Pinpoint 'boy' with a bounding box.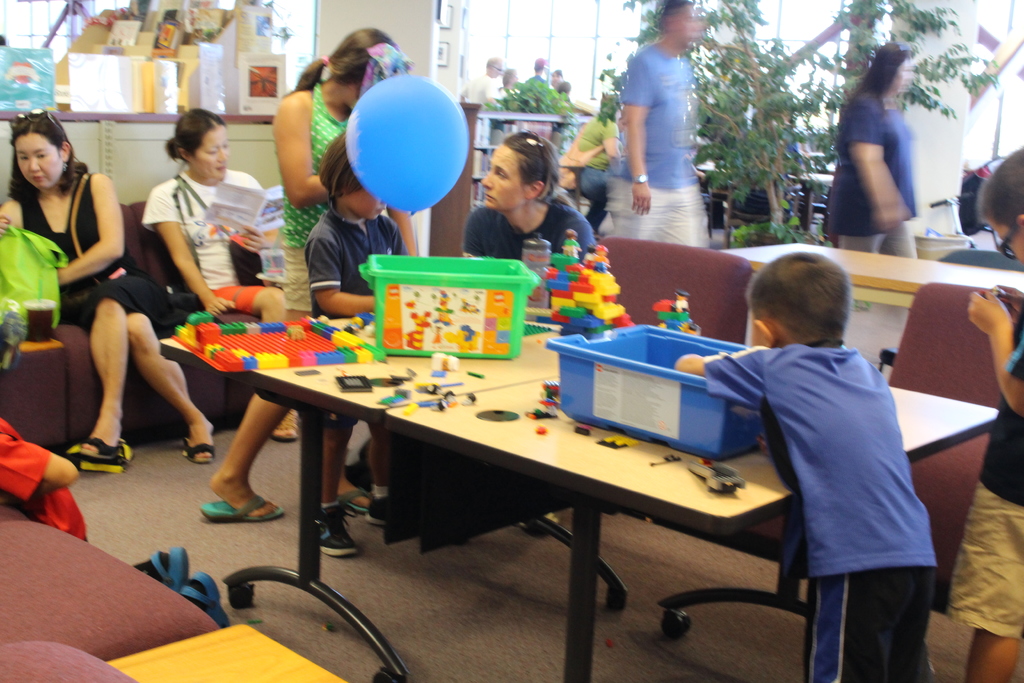
region(671, 235, 949, 652).
